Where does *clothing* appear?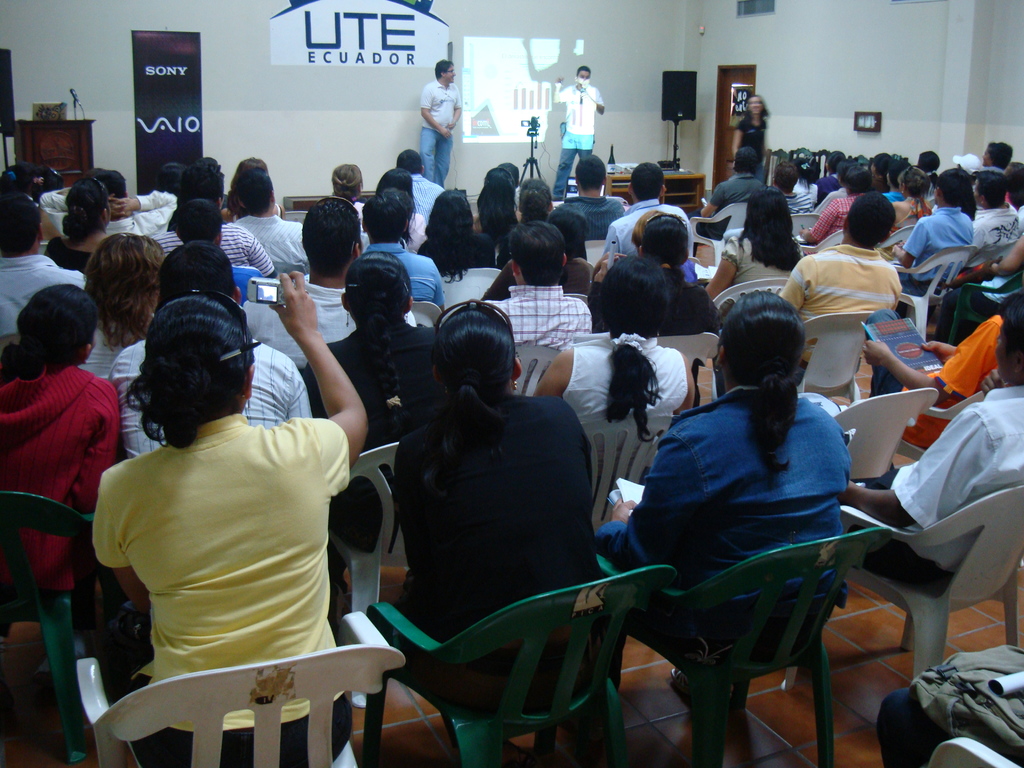
Appears at [left=5, top=365, right=115, bottom=607].
